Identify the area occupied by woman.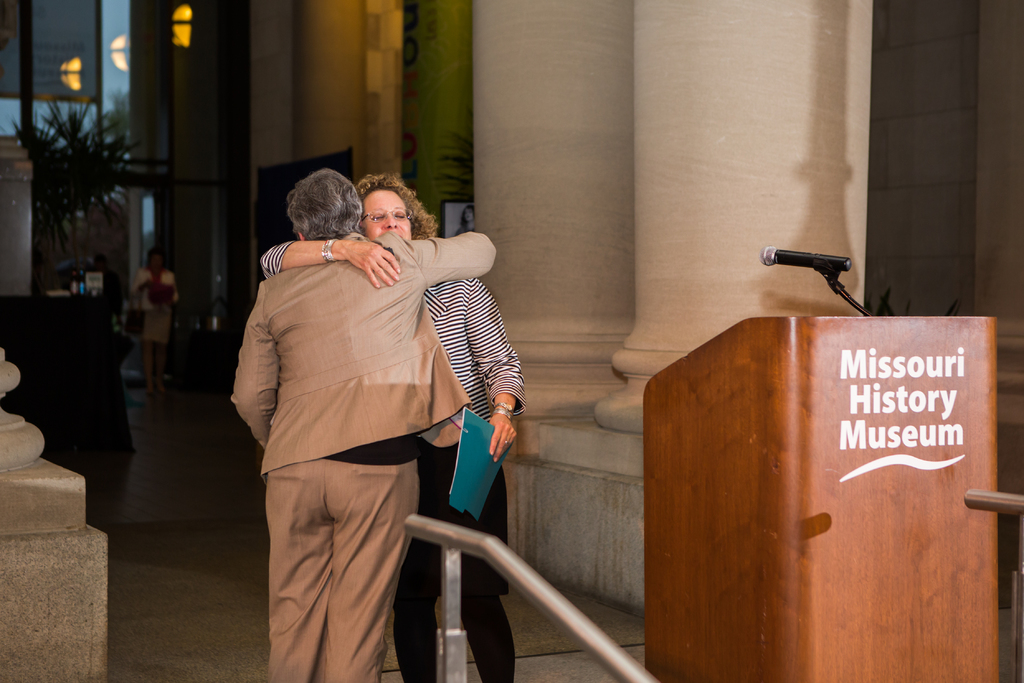
Area: x1=134 y1=256 x2=188 y2=393.
